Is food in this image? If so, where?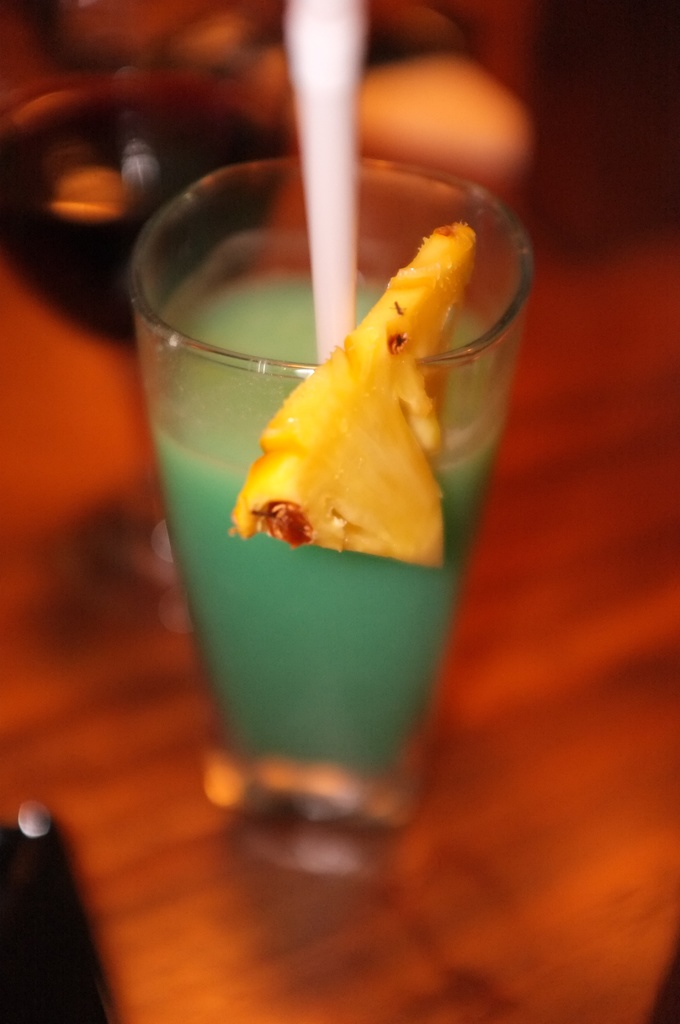
Yes, at detection(238, 214, 483, 575).
